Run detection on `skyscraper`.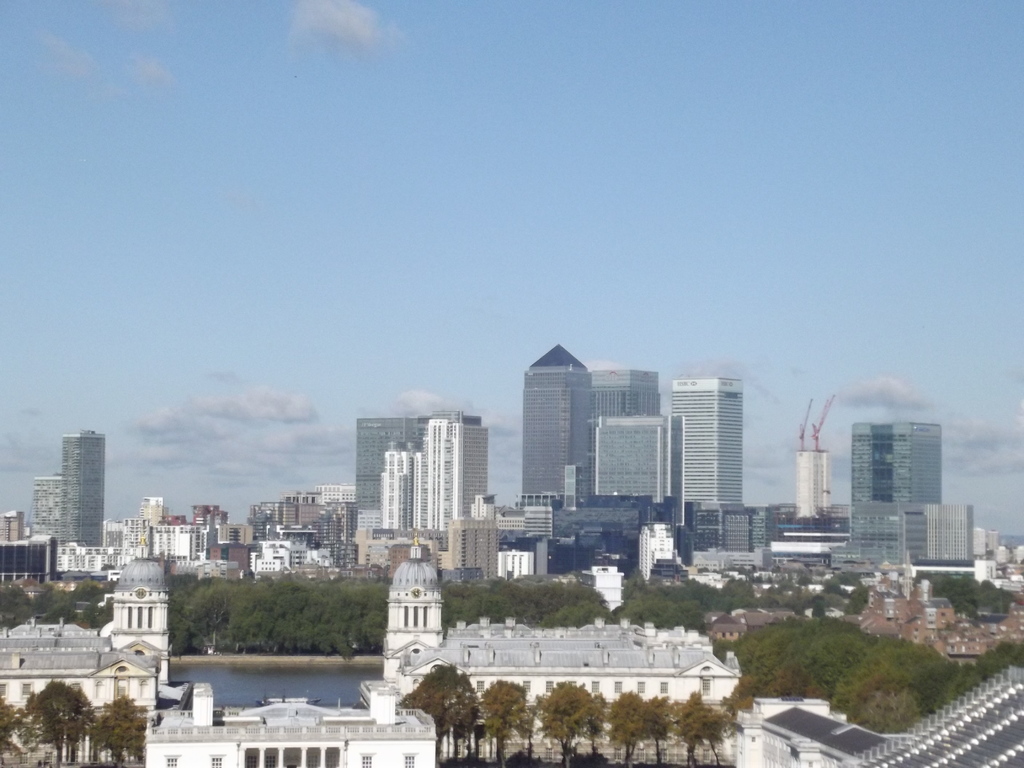
Result: (x1=354, y1=419, x2=427, y2=513).
